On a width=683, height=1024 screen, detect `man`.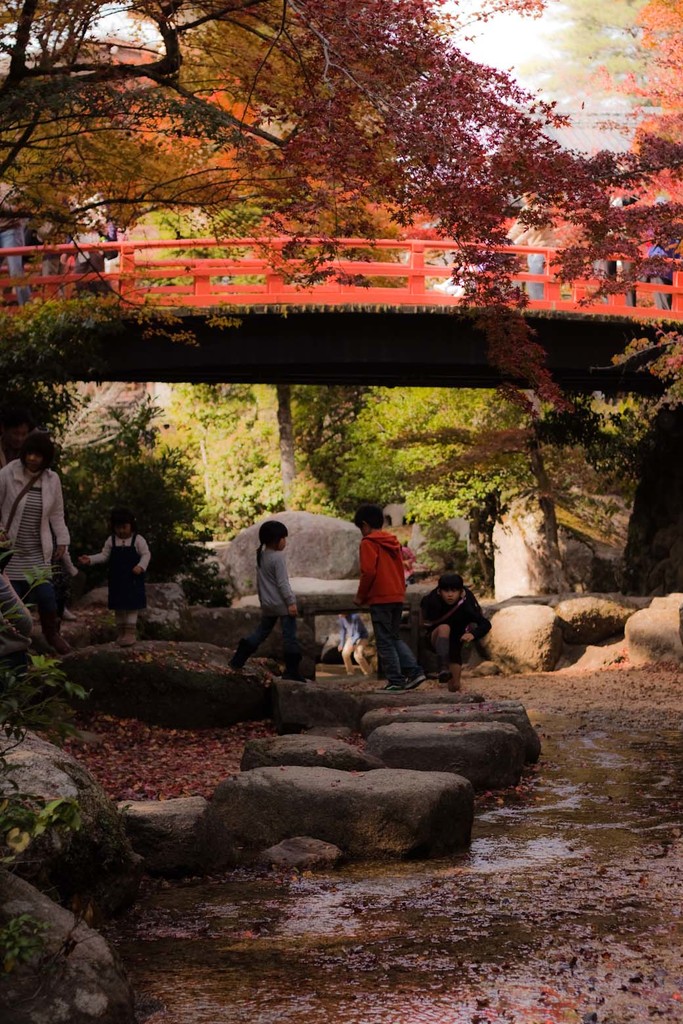
bbox(348, 503, 429, 691).
